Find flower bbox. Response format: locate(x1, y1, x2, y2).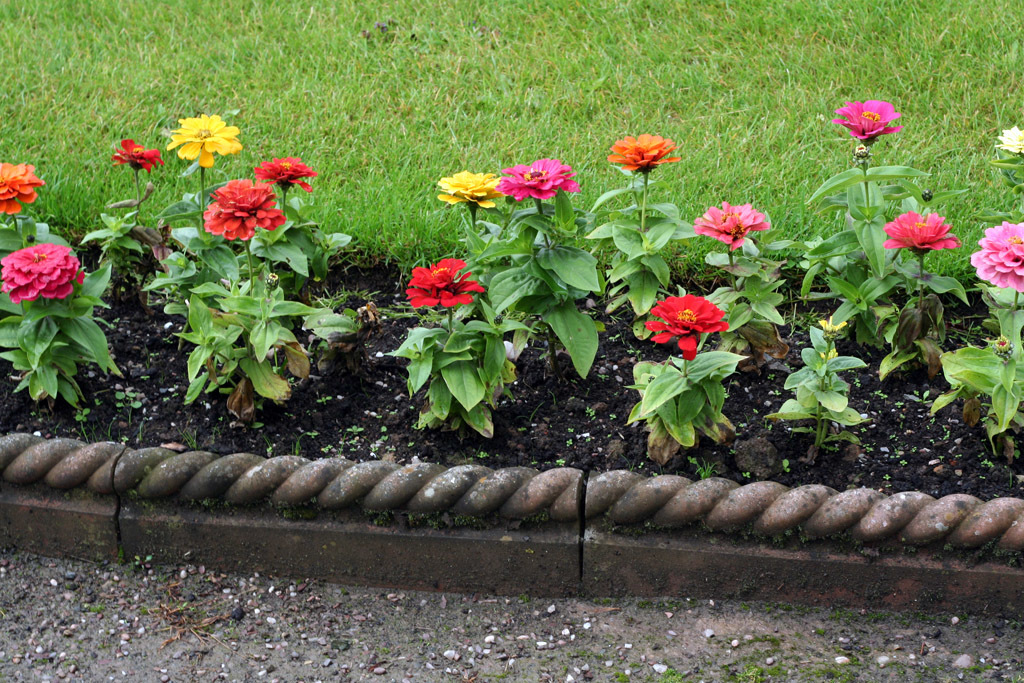
locate(992, 126, 1023, 153).
